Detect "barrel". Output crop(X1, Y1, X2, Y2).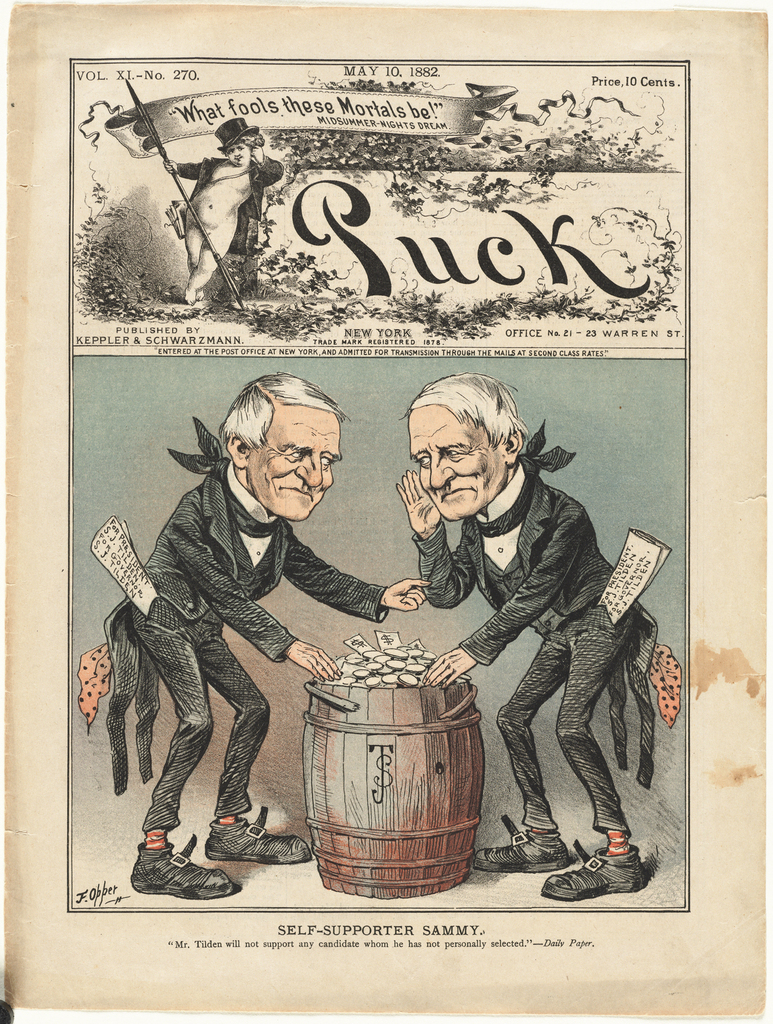
crop(289, 648, 497, 904).
